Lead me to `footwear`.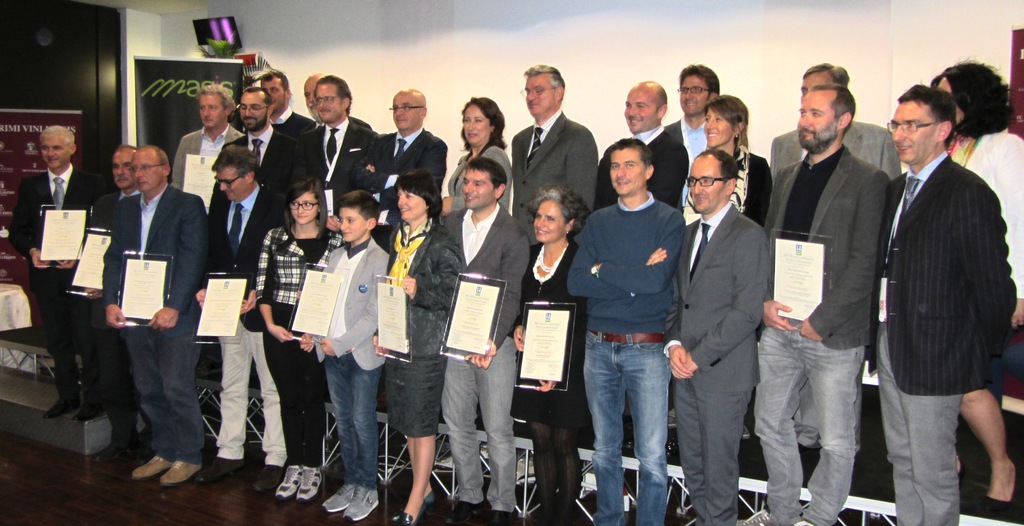
Lead to 390/489/439/522.
